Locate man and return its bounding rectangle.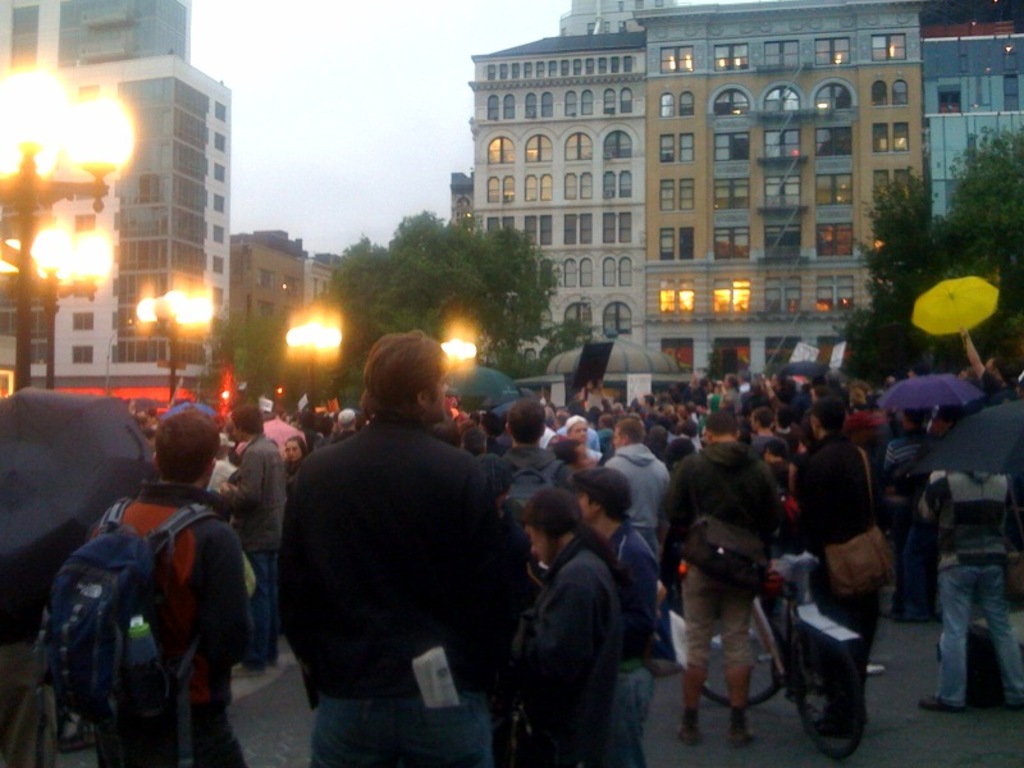
(233,401,287,666).
